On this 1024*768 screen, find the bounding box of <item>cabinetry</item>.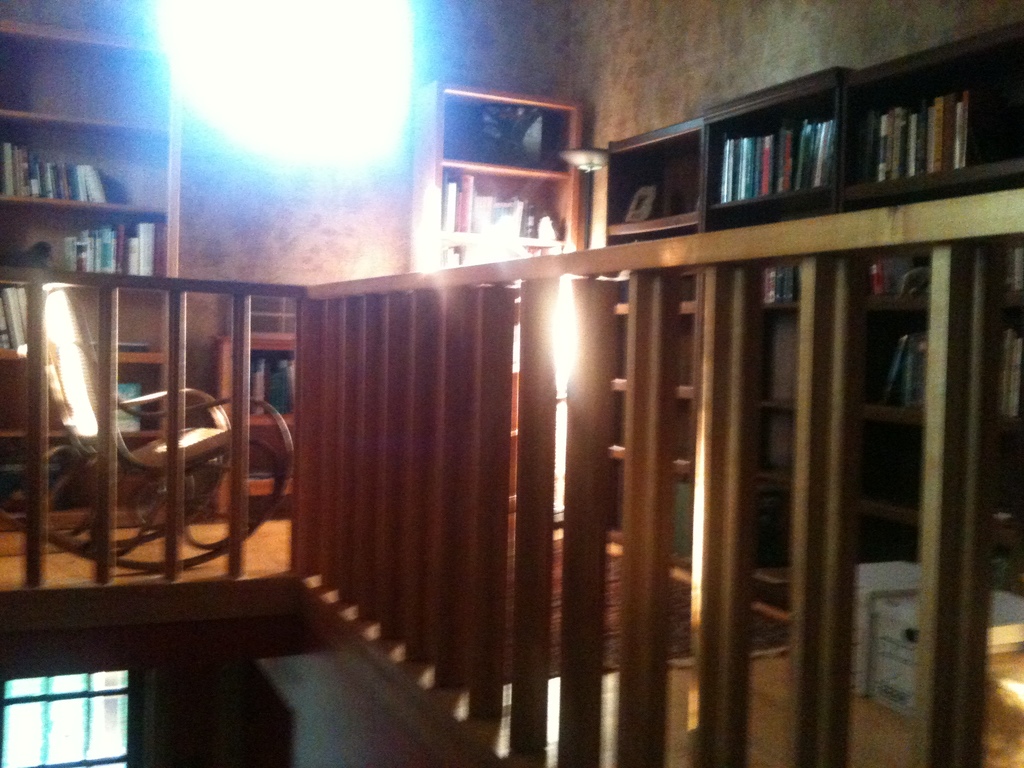
Bounding box: [211, 333, 307, 525].
